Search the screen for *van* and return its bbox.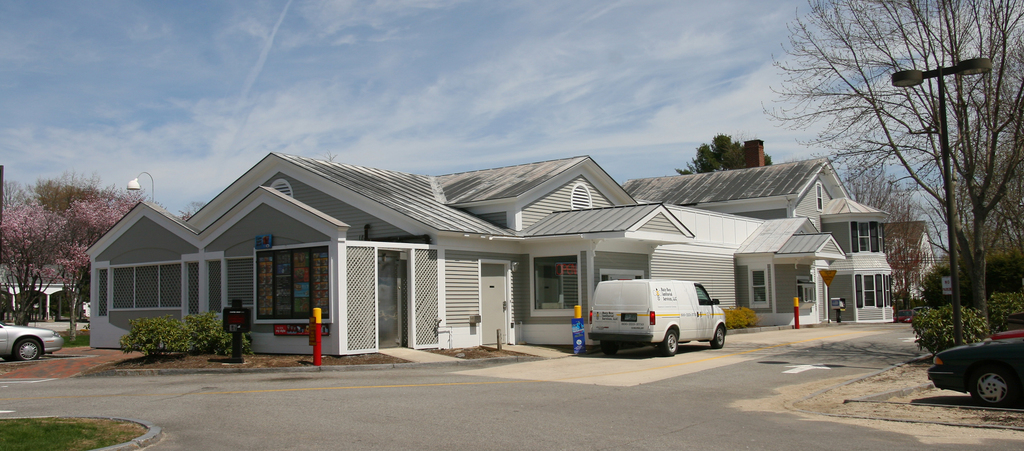
Found: <box>586,276,729,355</box>.
